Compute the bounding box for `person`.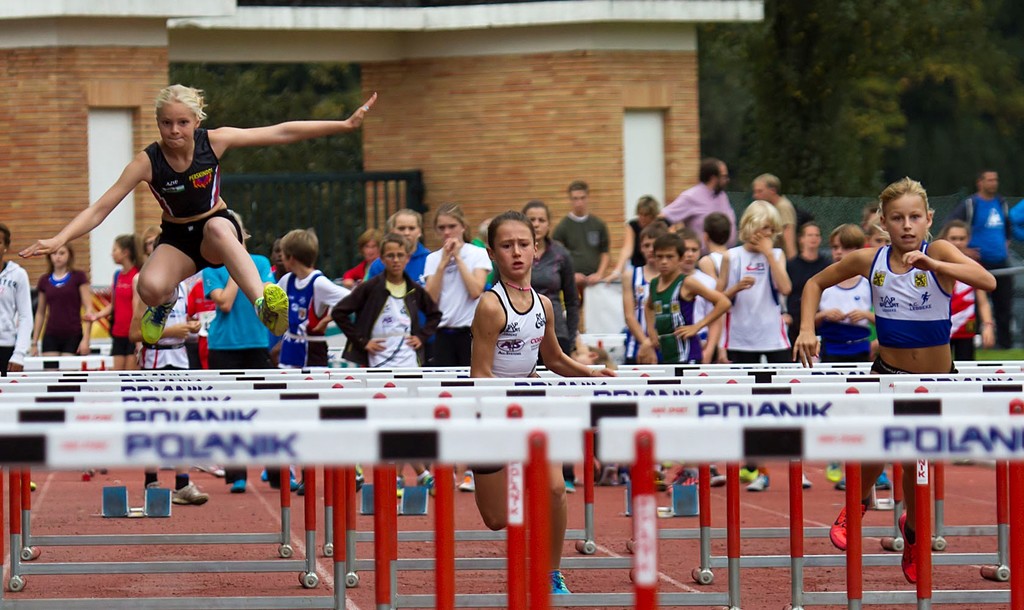
detection(734, 162, 806, 247).
